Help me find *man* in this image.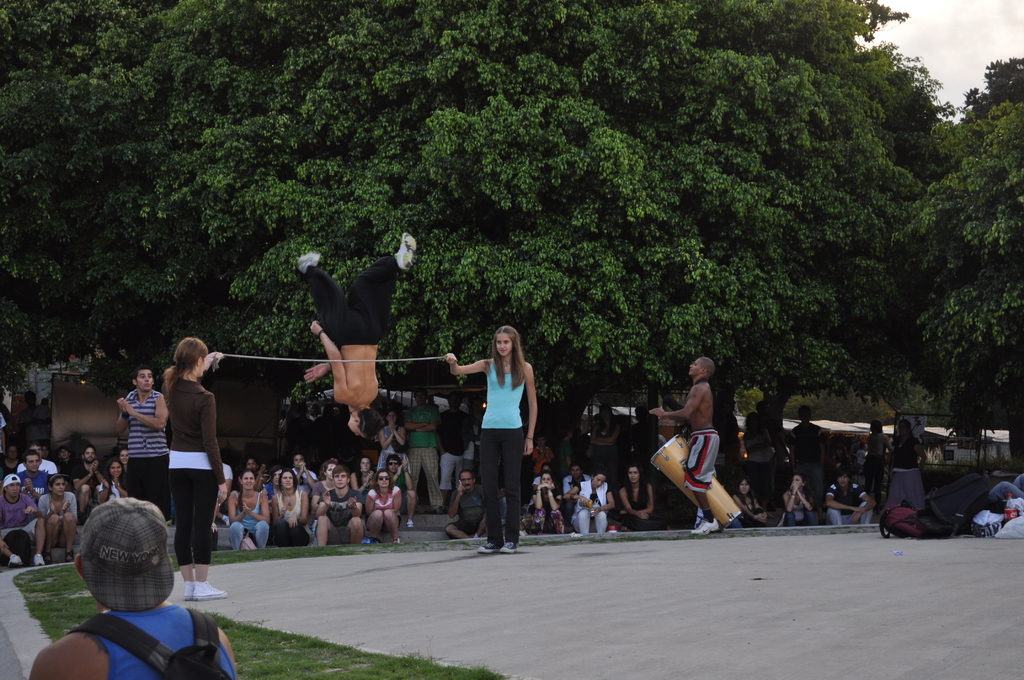
Found it: <region>649, 355, 719, 536</region>.
